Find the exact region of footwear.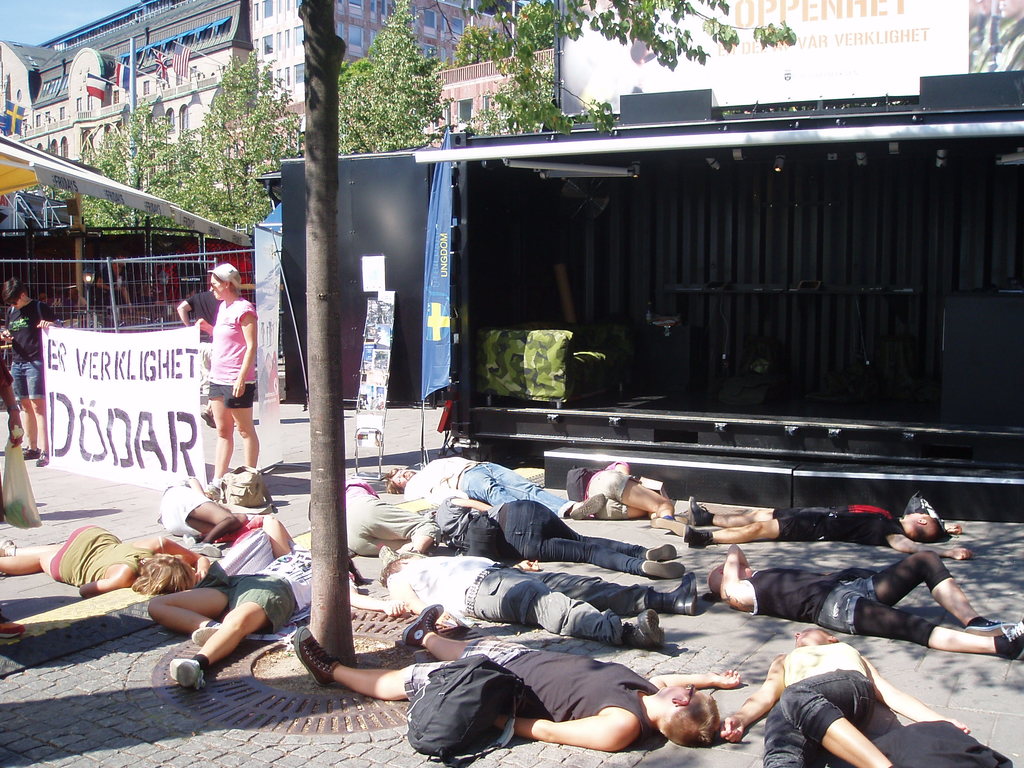
Exact region: <box>625,609,667,646</box>.
